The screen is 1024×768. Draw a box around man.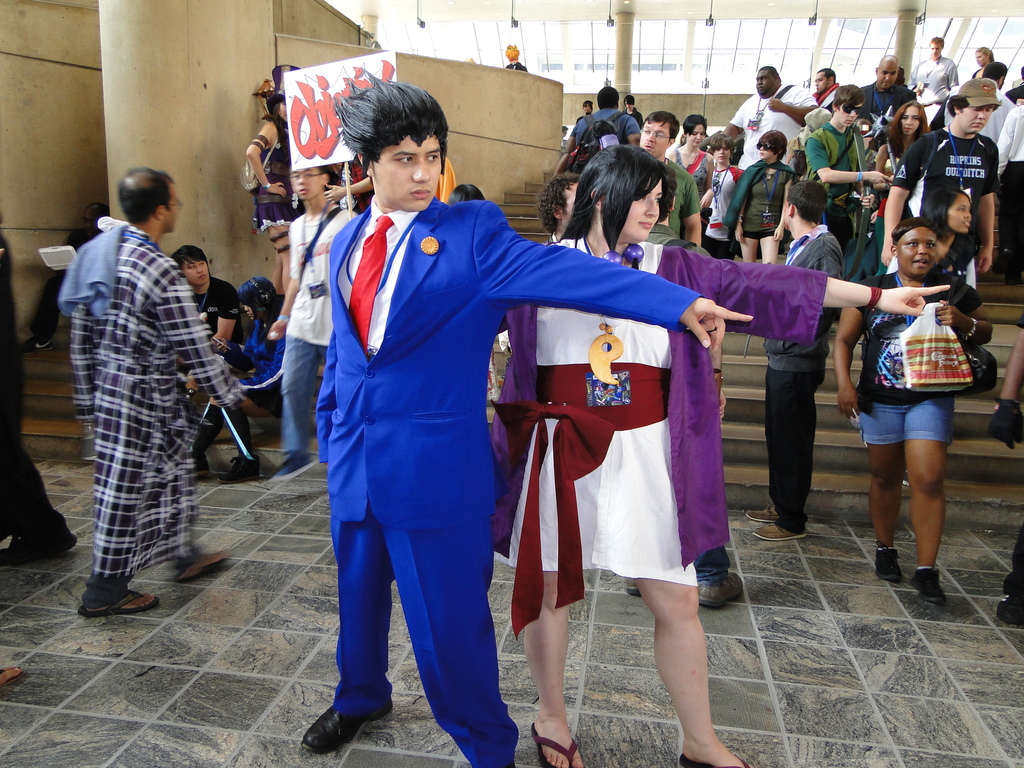
box(639, 113, 703, 238).
